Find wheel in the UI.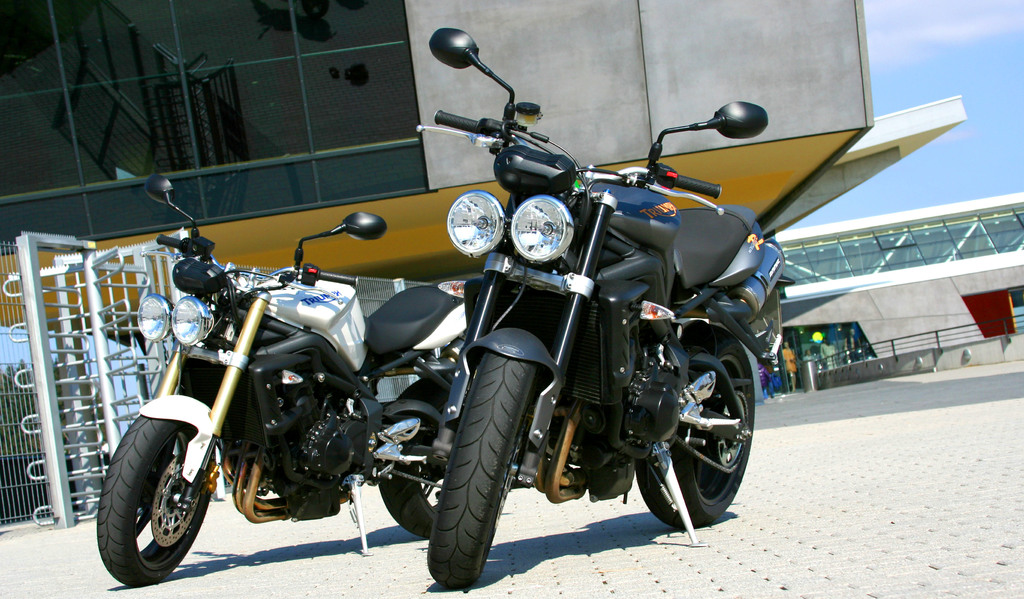
UI element at l=379, t=373, r=465, b=533.
